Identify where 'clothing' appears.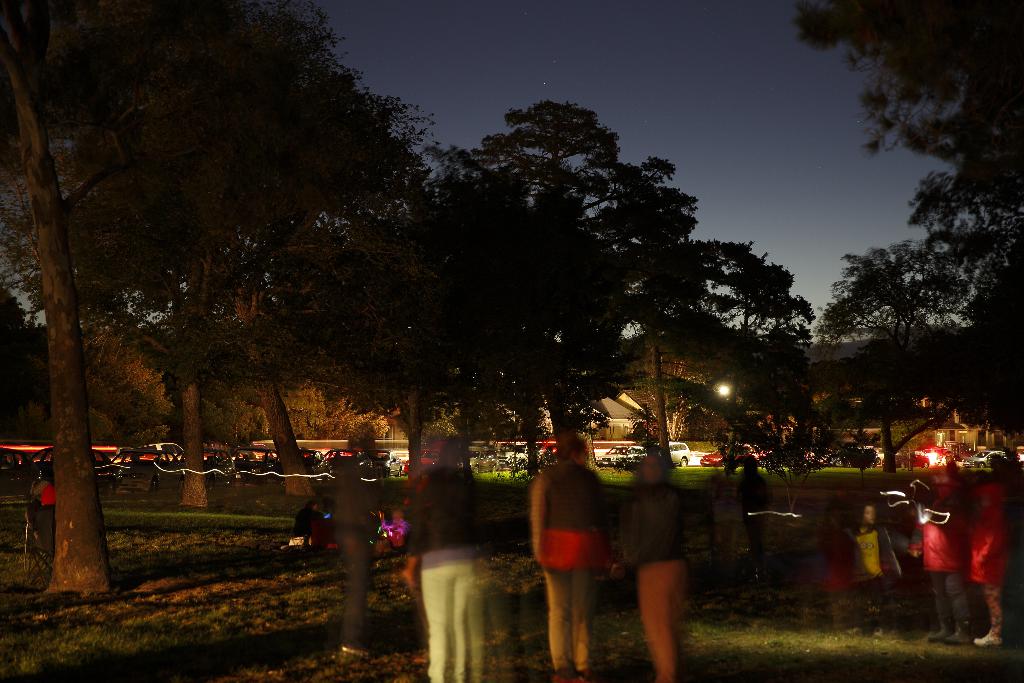
Appears at rect(294, 506, 308, 541).
